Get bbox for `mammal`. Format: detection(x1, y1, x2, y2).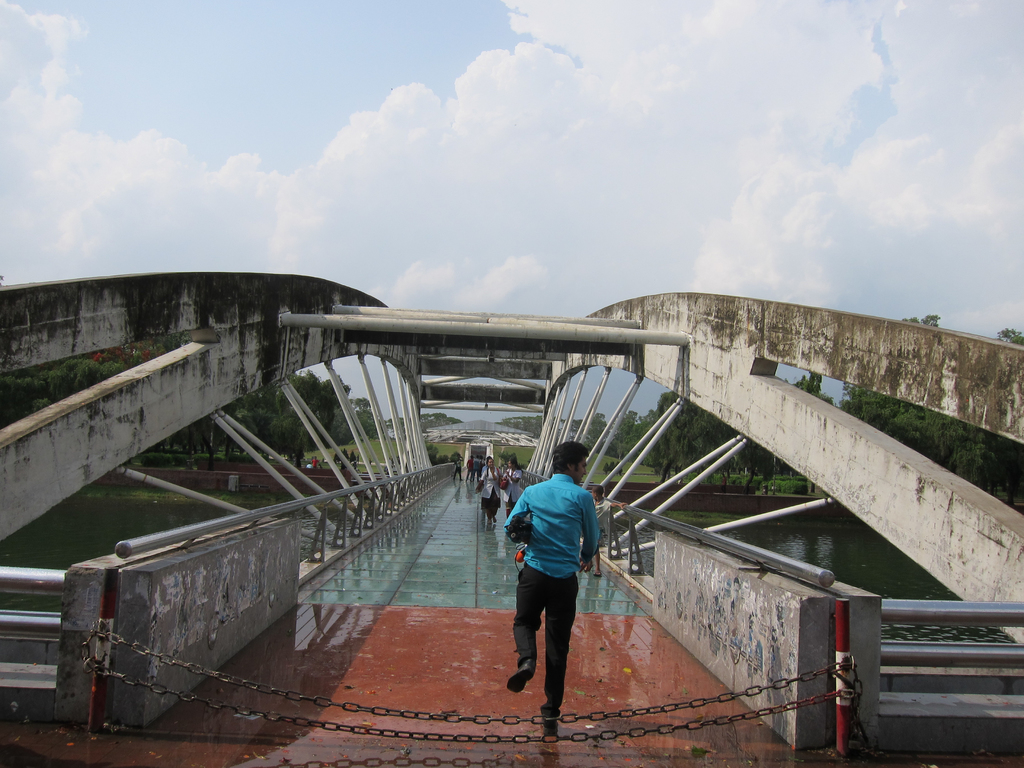
detection(477, 459, 501, 525).
